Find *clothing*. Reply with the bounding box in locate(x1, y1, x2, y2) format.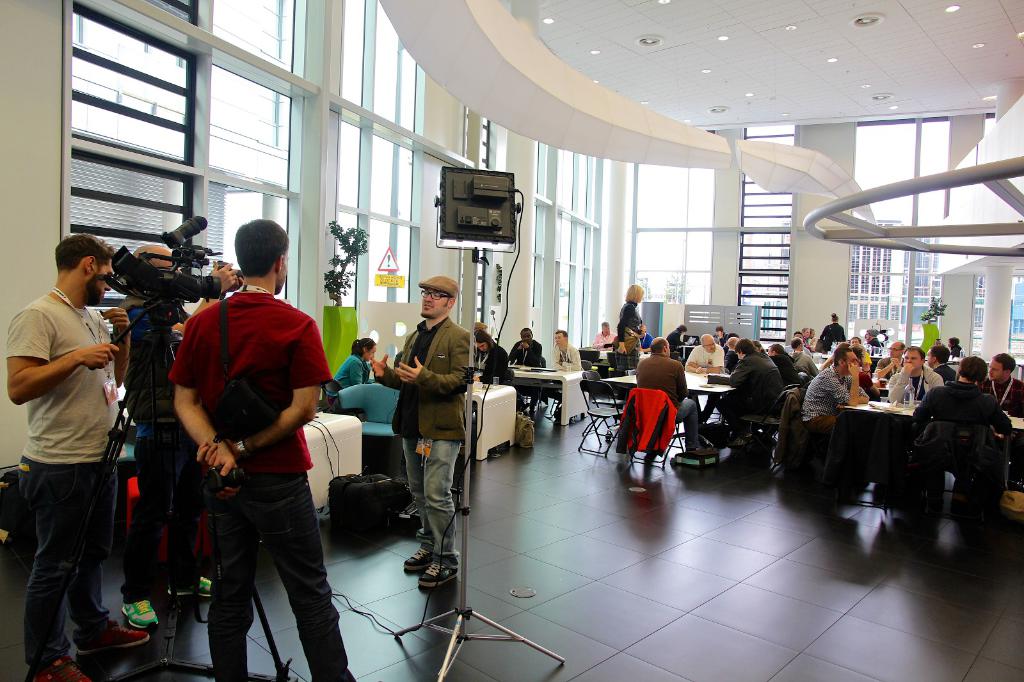
locate(552, 342, 587, 381).
